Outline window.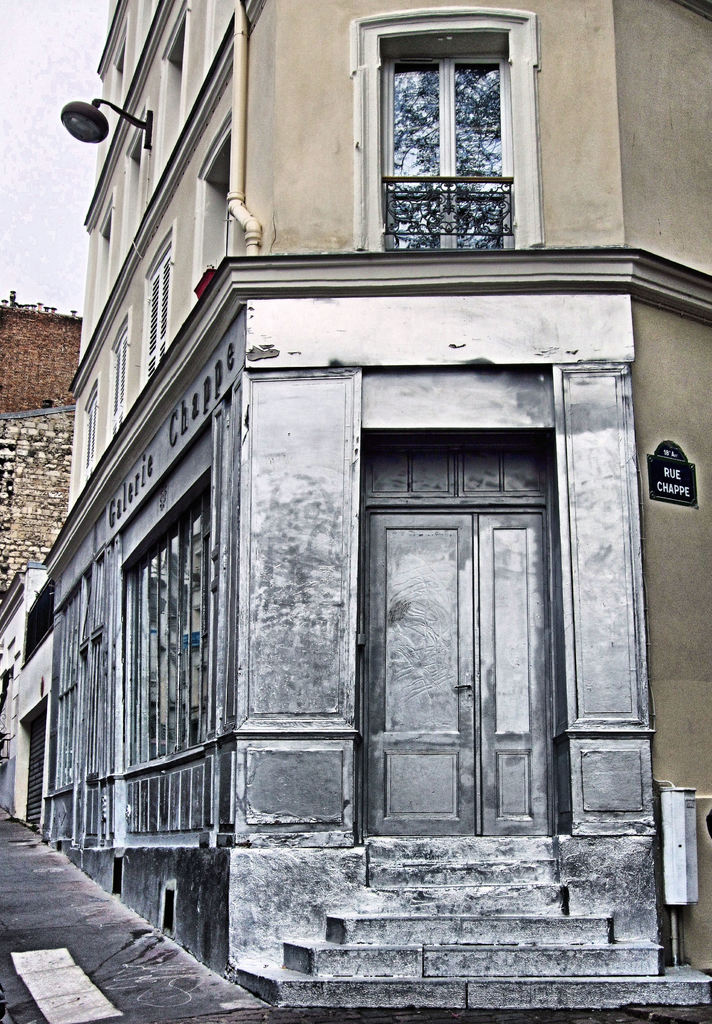
Outline: region(138, 221, 175, 389).
